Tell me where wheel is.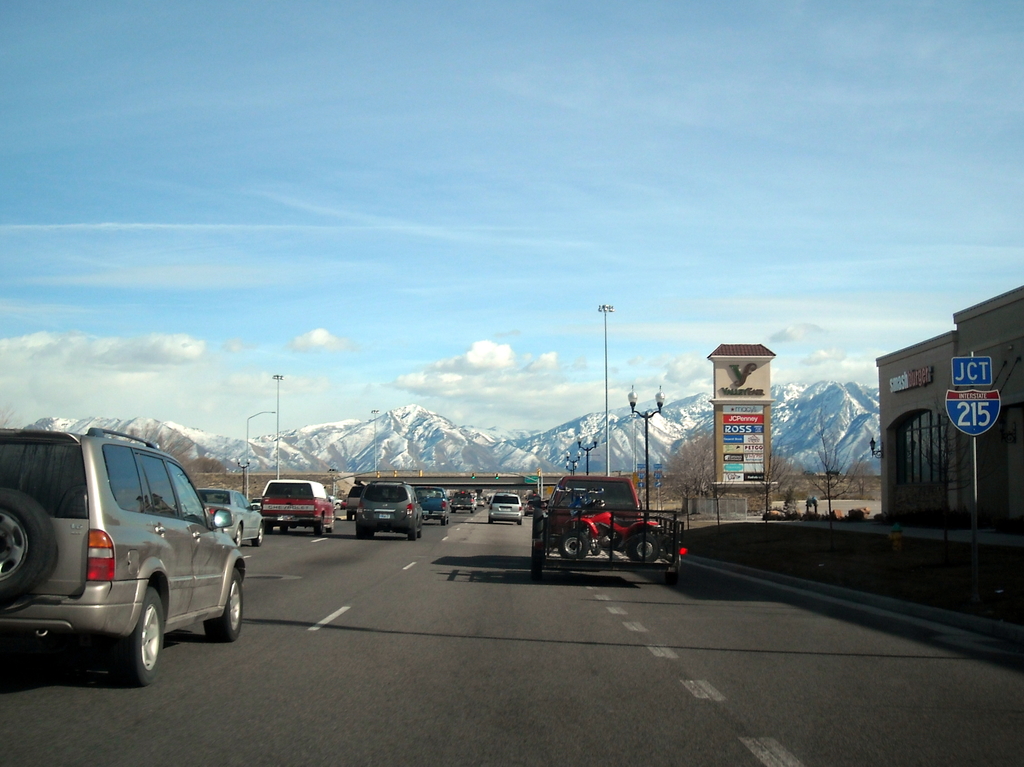
wheel is at region(232, 529, 243, 548).
